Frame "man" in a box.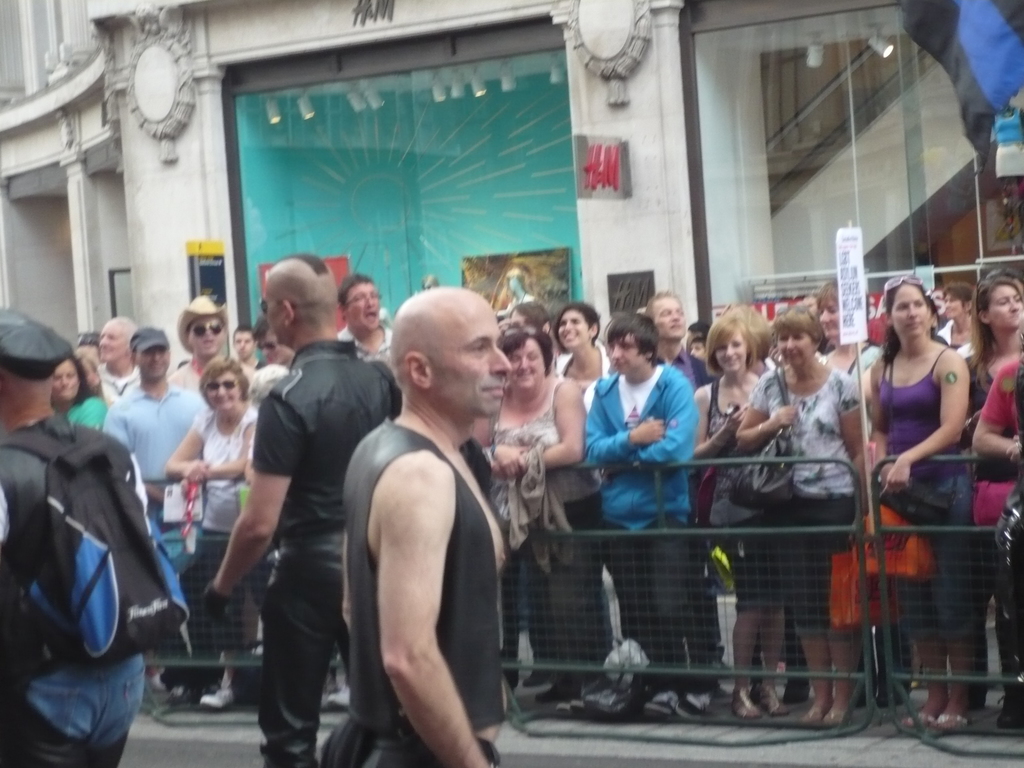
bbox=[78, 333, 100, 368].
